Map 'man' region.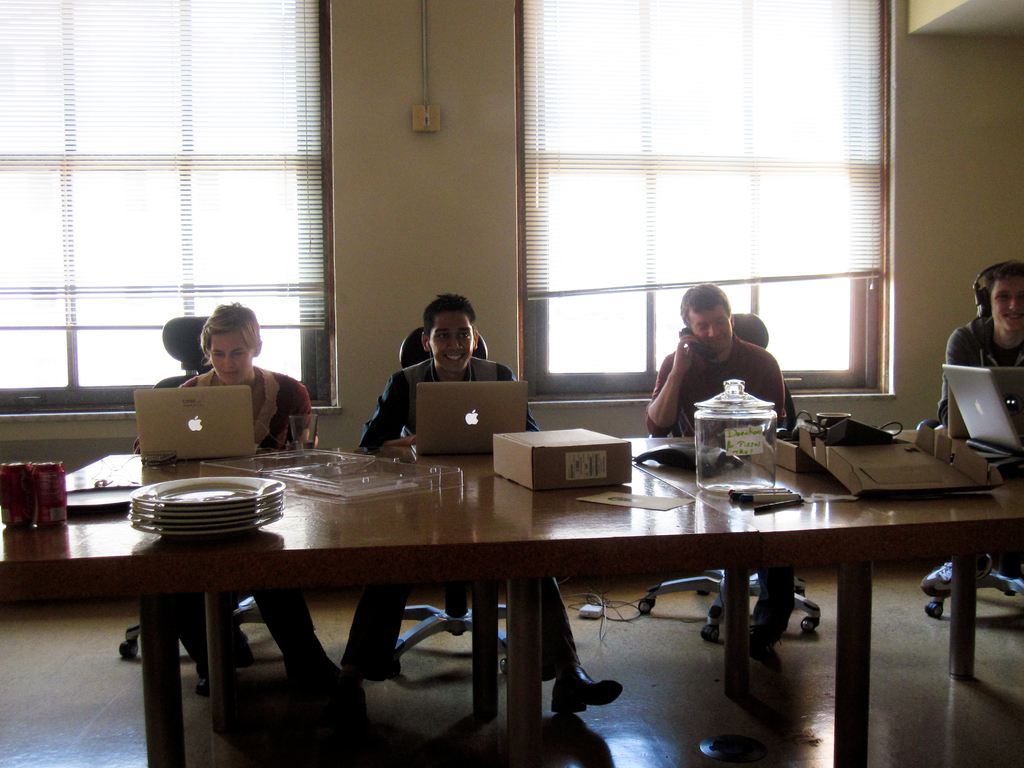
Mapped to detection(644, 282, 786, 662).
